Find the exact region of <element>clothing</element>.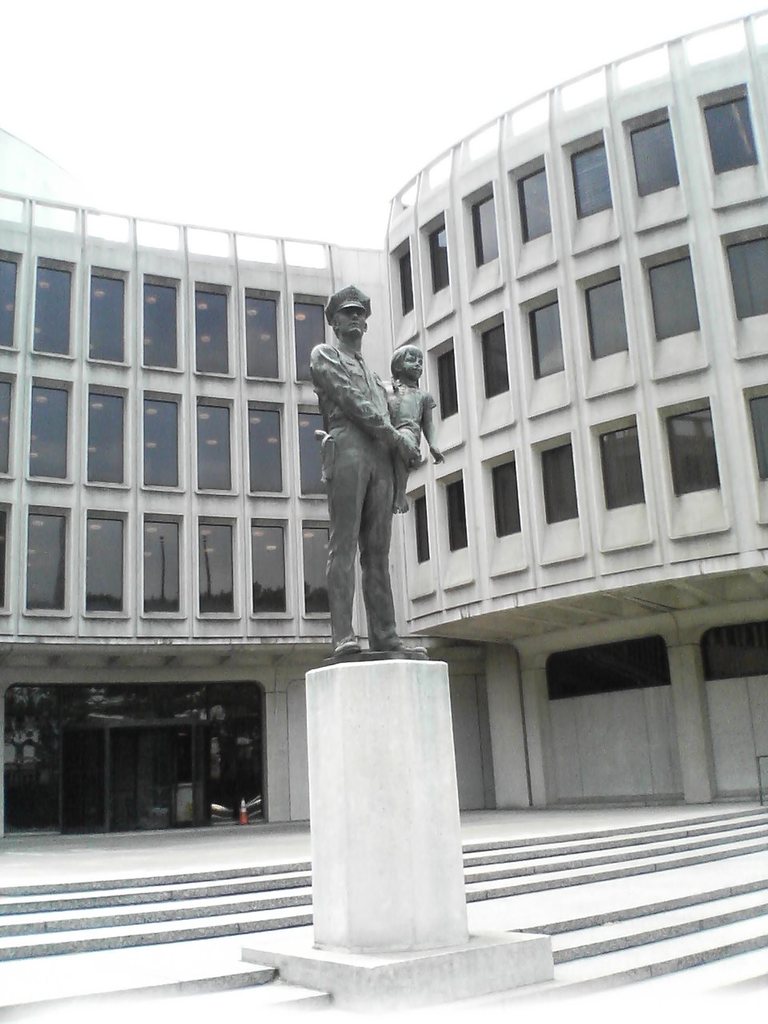
Exact region: 389, 382, 440, 461.
